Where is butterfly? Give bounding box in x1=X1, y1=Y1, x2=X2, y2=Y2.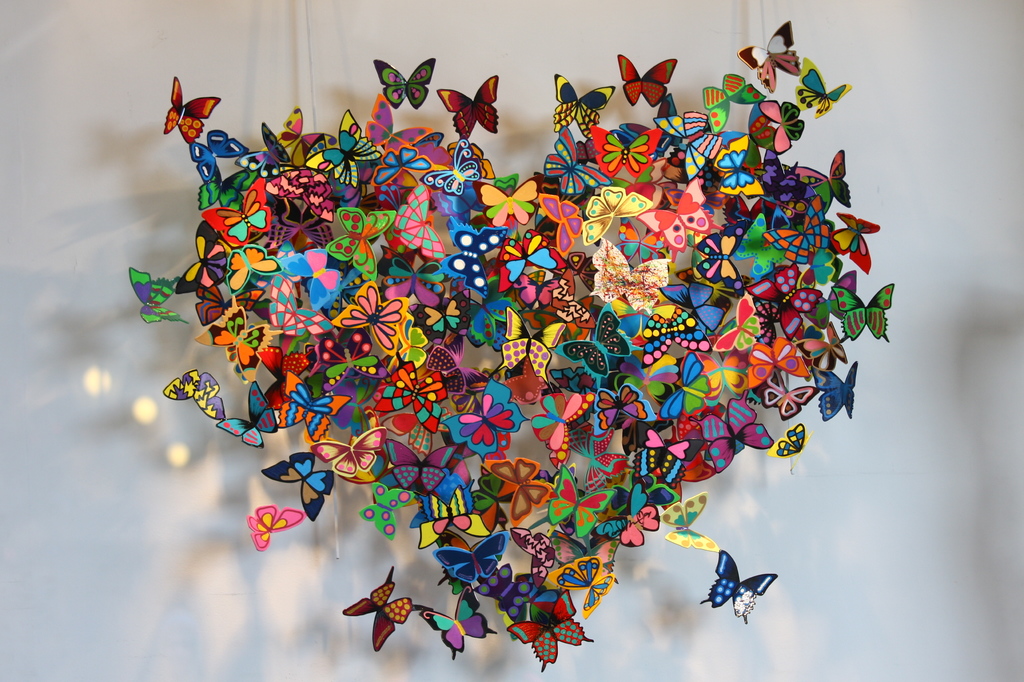
x1=435, y1=214, x2=508, y2=300.
